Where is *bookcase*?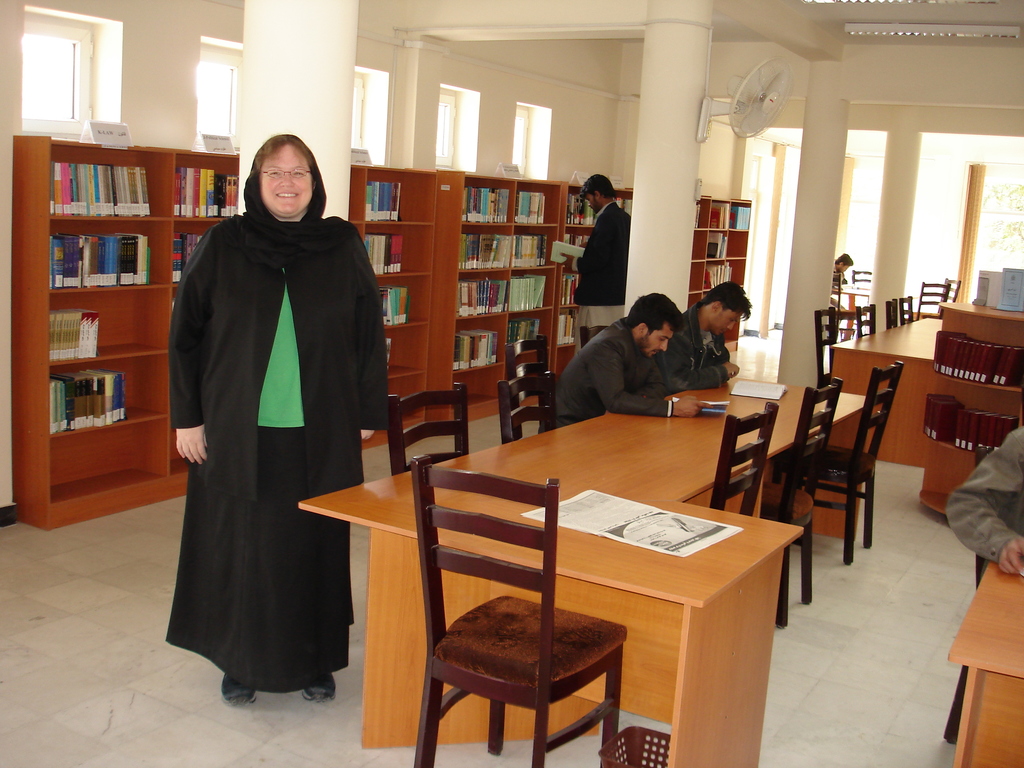
<bbox>354, 162, 630, 455</bbox>.
